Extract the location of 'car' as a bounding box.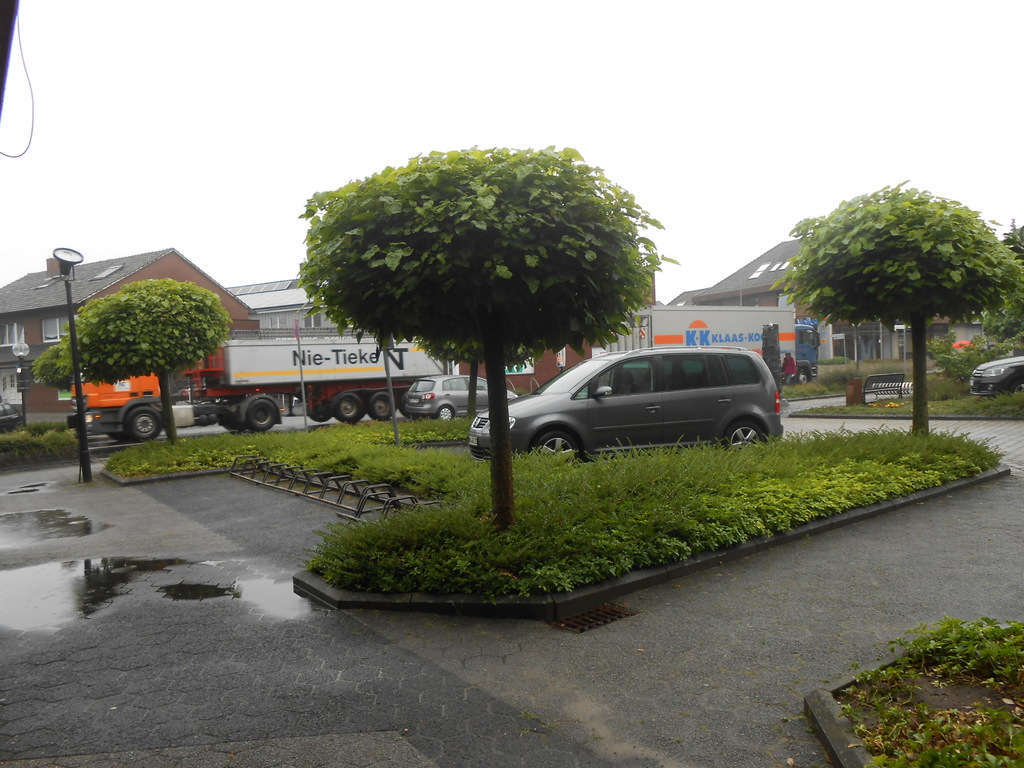
pyautogui.locateOnScreen(401, 375, 521, 422).
